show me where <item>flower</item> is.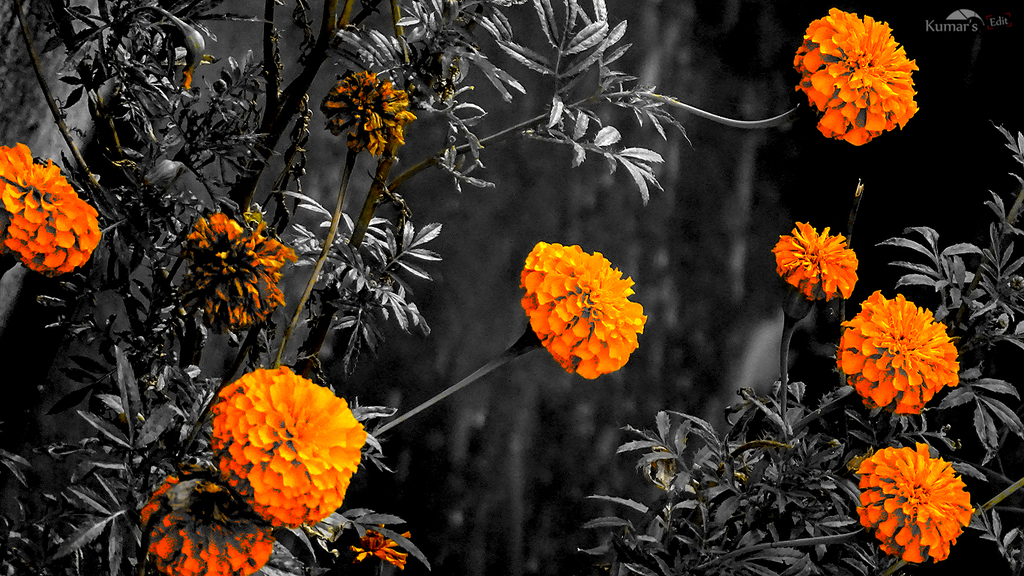
<item>flower</item> is at (771,216,858,322).
